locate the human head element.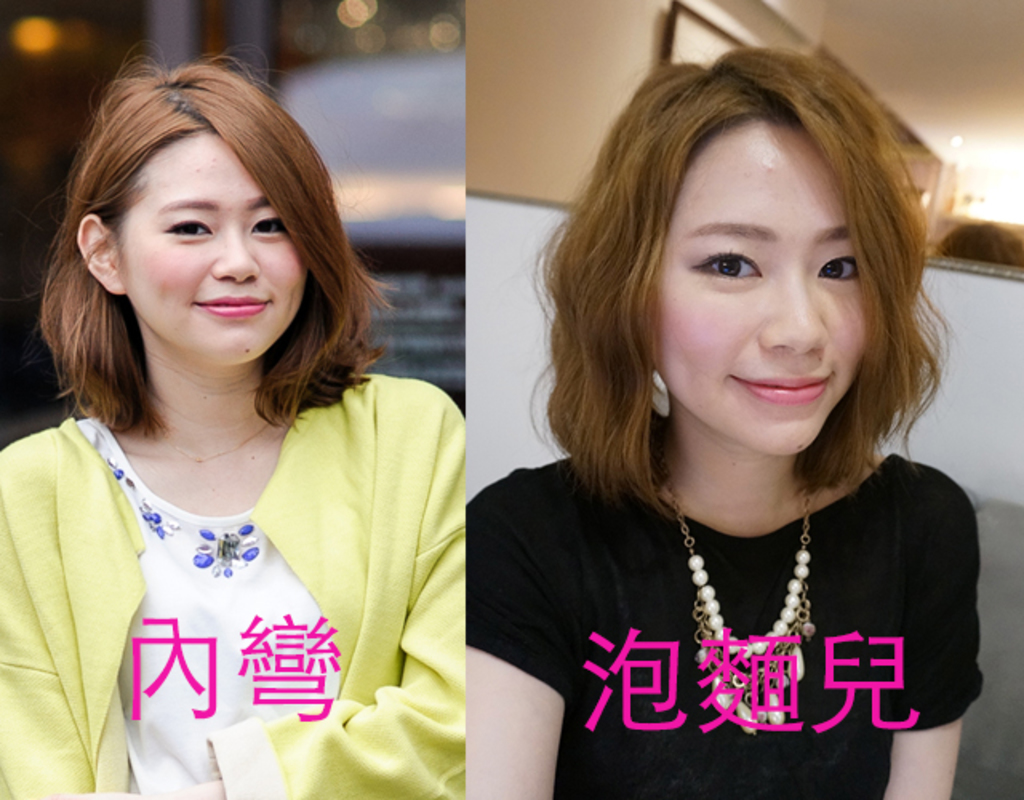
Element bbox: region(43, 40, 386, 382).
